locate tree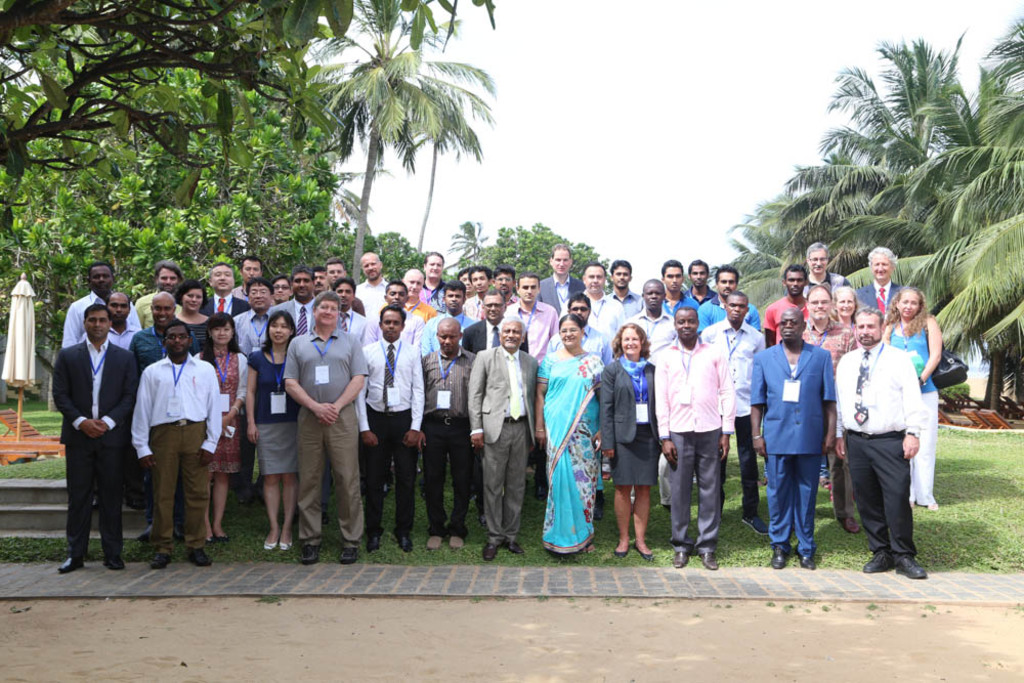
bbox(302, 0, 498, 279)
